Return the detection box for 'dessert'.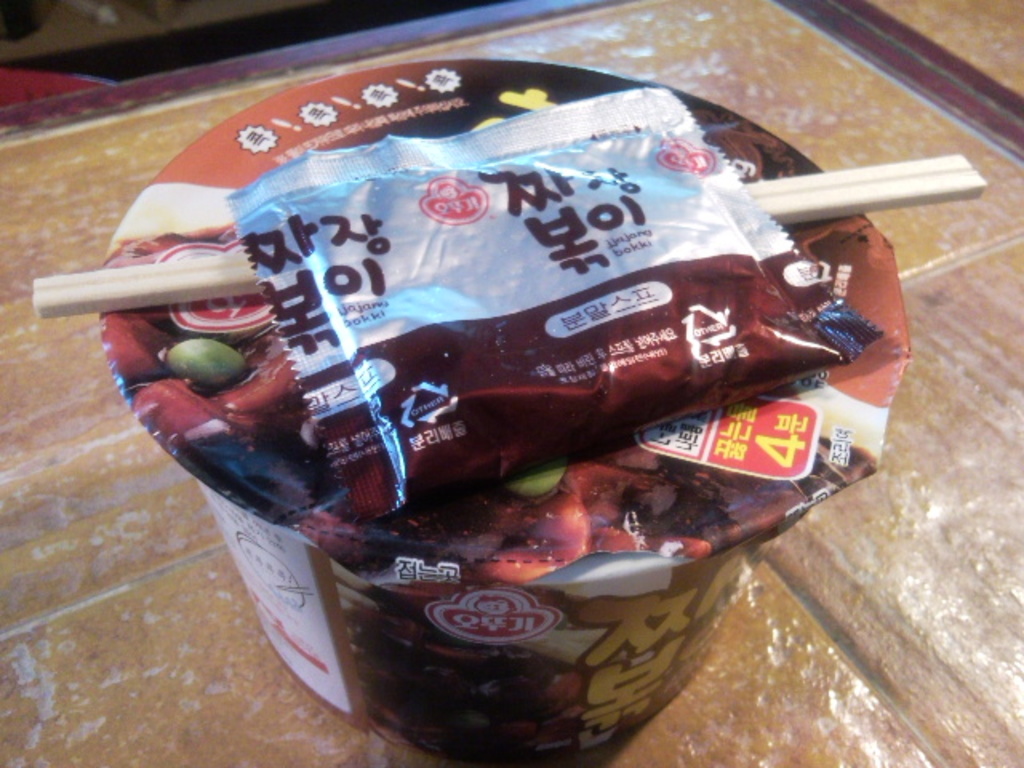
[x1=99, y1=88, x2=896, y2=747].
